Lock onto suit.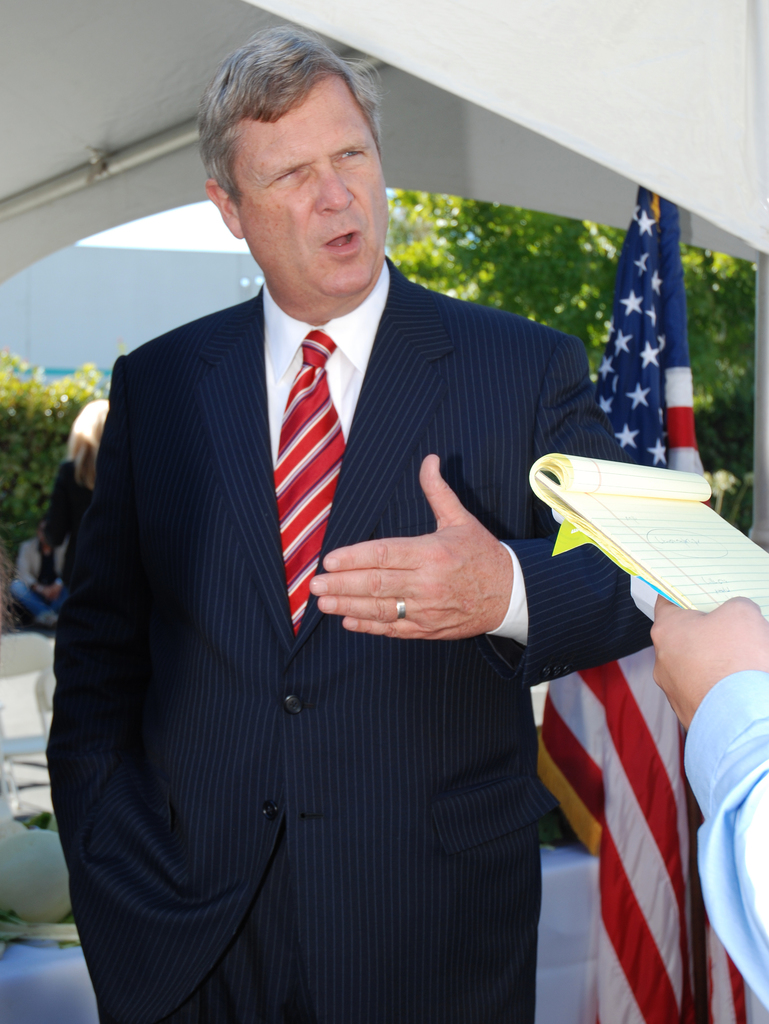
Locked: (68, 227, 557, 922).
